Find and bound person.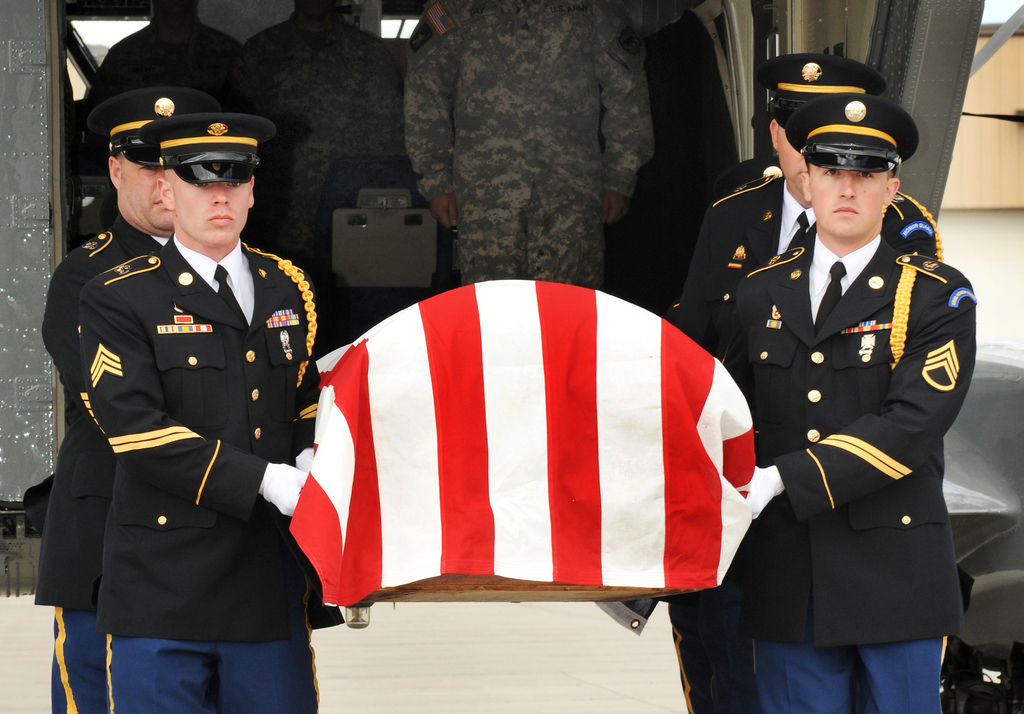
Bound: {"left": 695, "top": 85, "right": 984, "bottom": 705}.
